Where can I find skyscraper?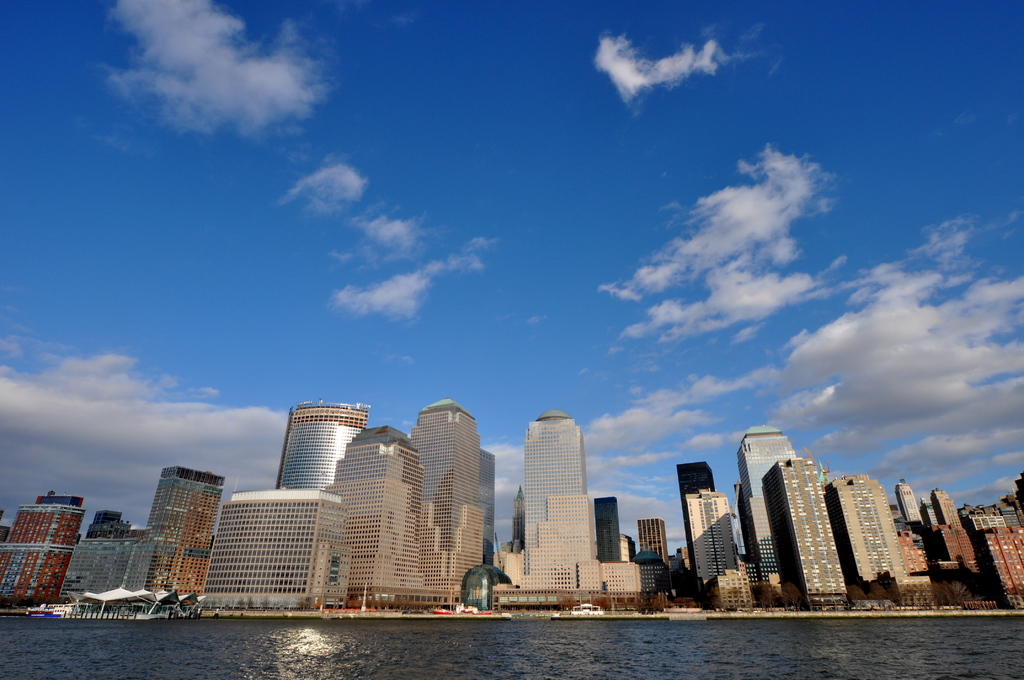
You can find it at 66/511/152/599.
